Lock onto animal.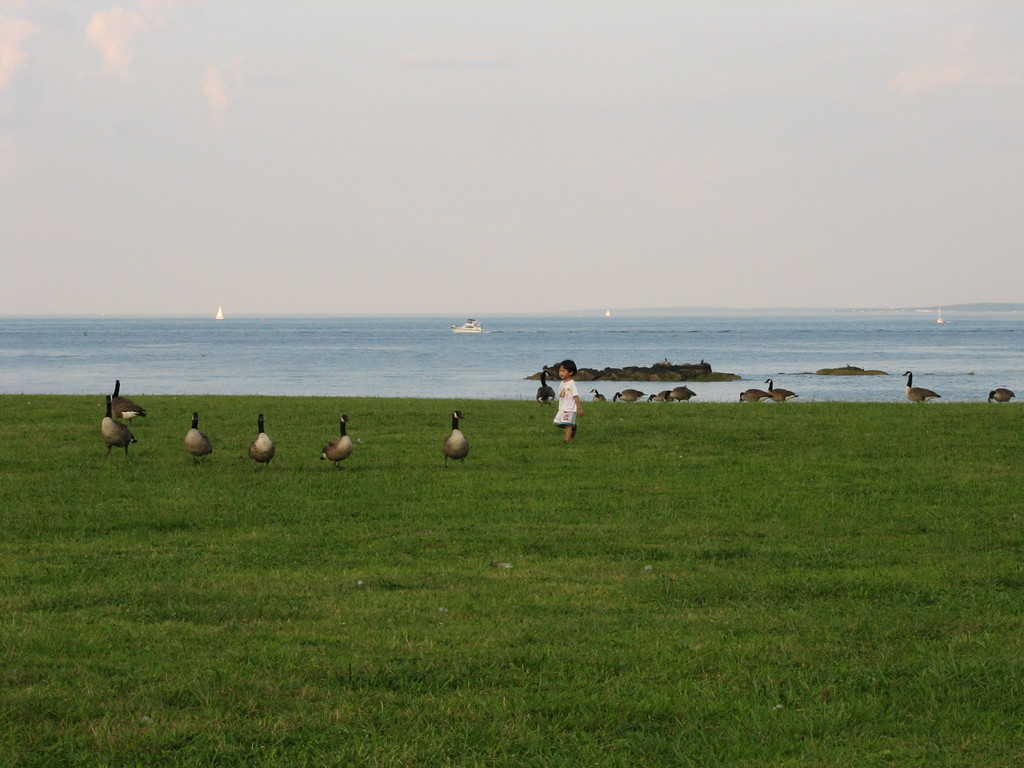
Locked: bbox=[534, 371, 558, 408].
